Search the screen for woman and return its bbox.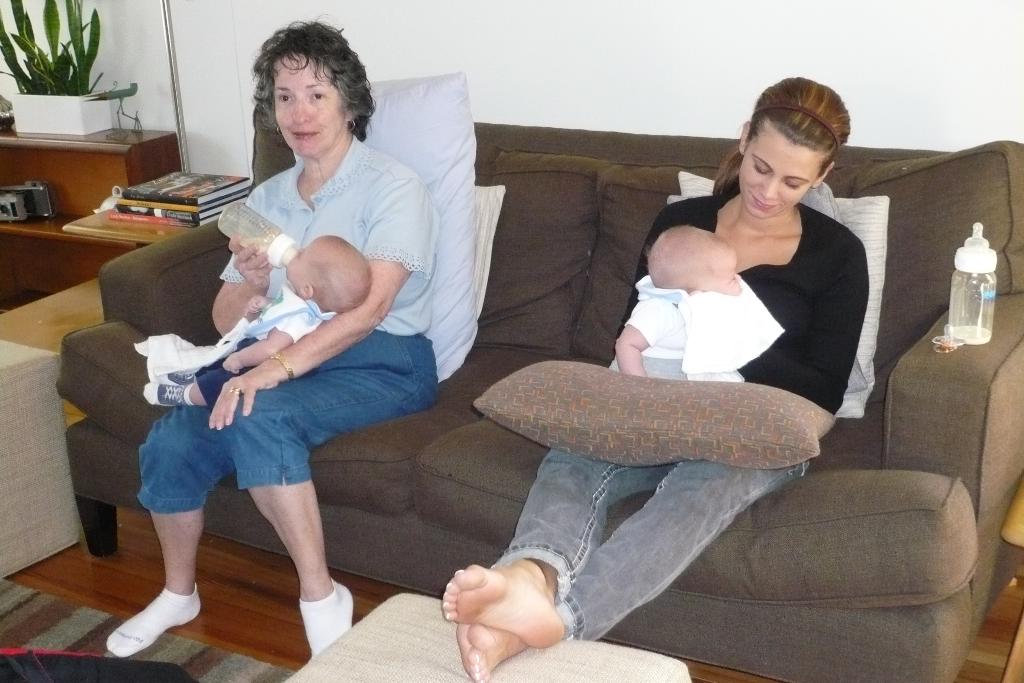
Found: 442, 76, 868, 682.
